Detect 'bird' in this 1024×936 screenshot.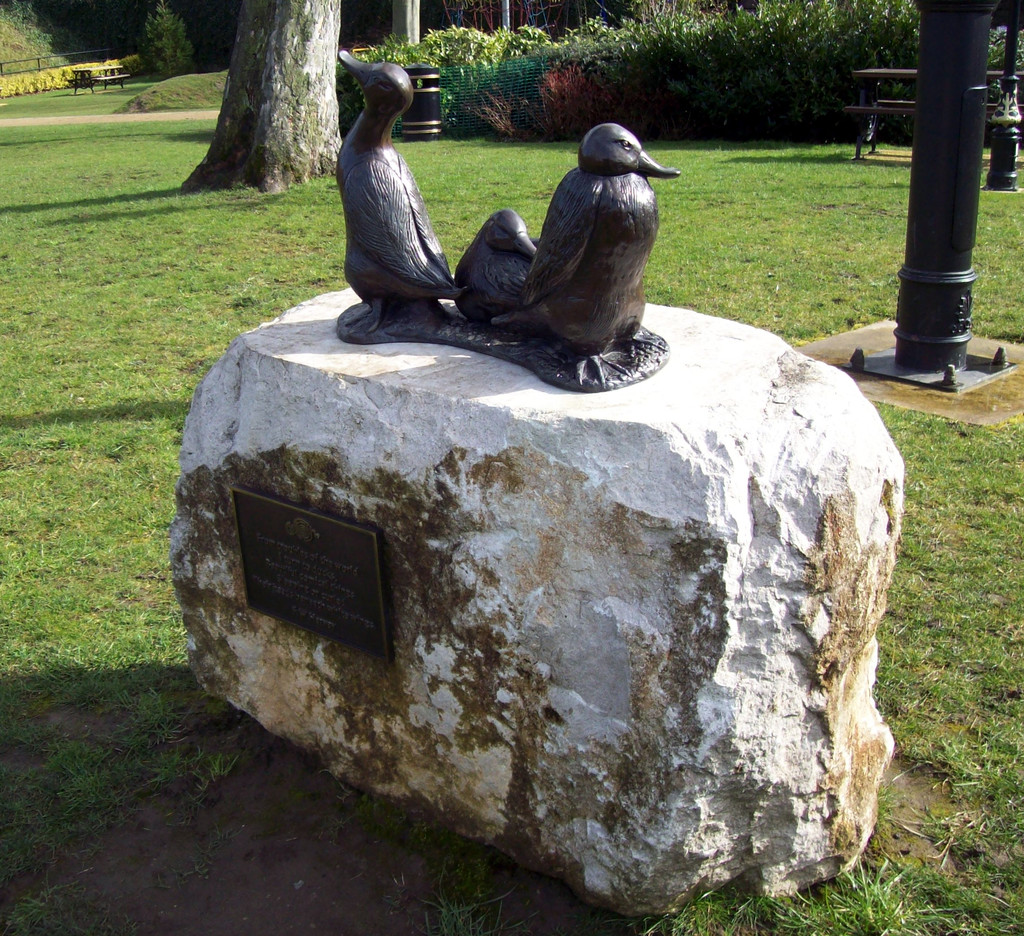
Detection: (left=451, top=211, right=543, bottom=327).
